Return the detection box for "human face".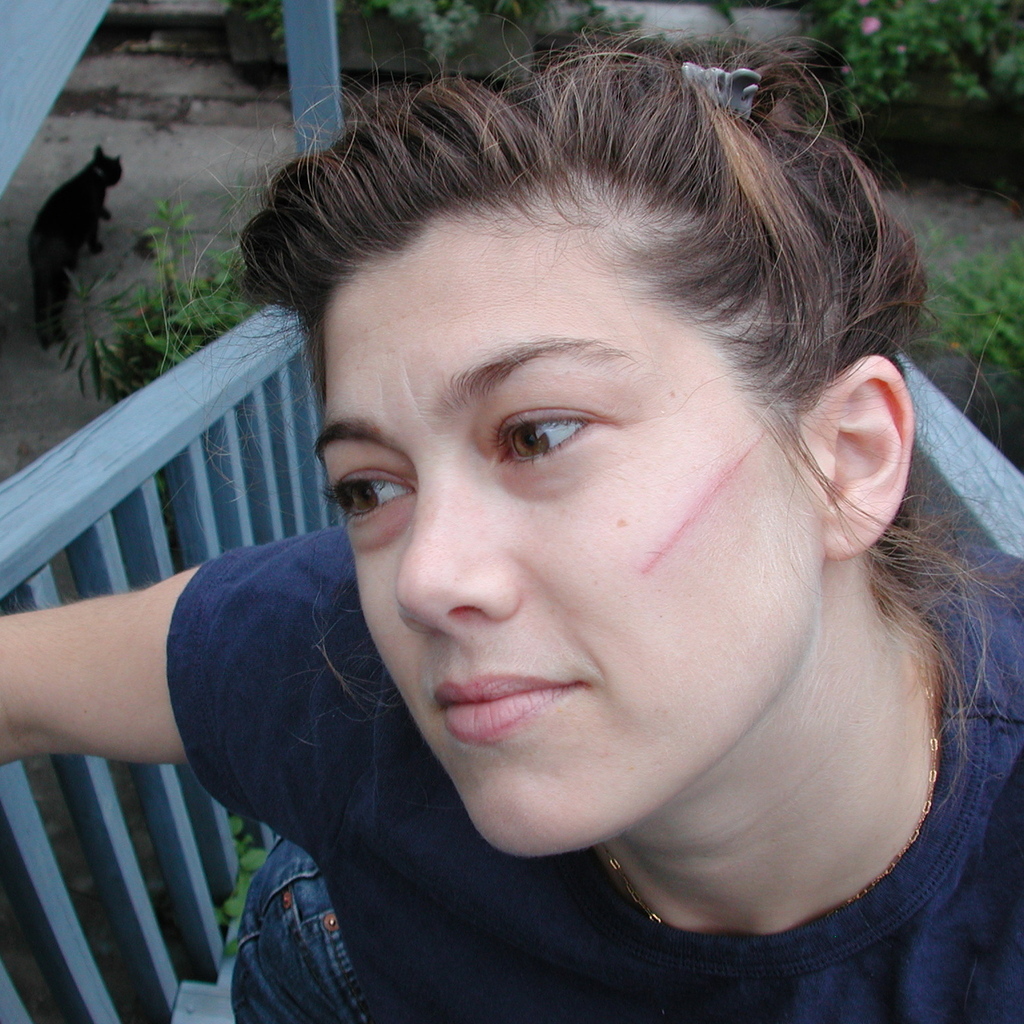
<region>313, 190, 829, 861</region>.
